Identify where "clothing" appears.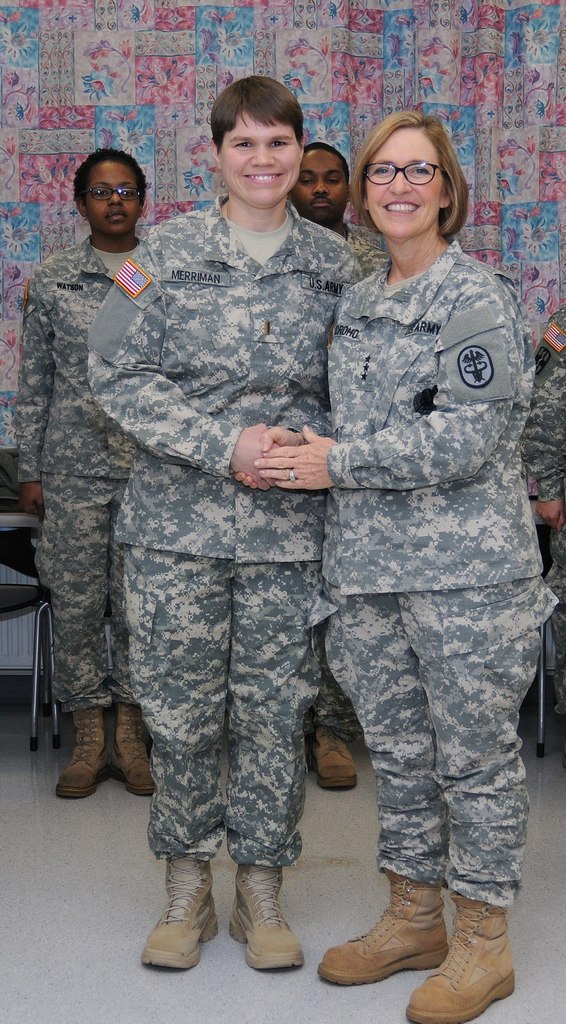
Appears at <bbox>326, 239, 552, 915</bbox>.
